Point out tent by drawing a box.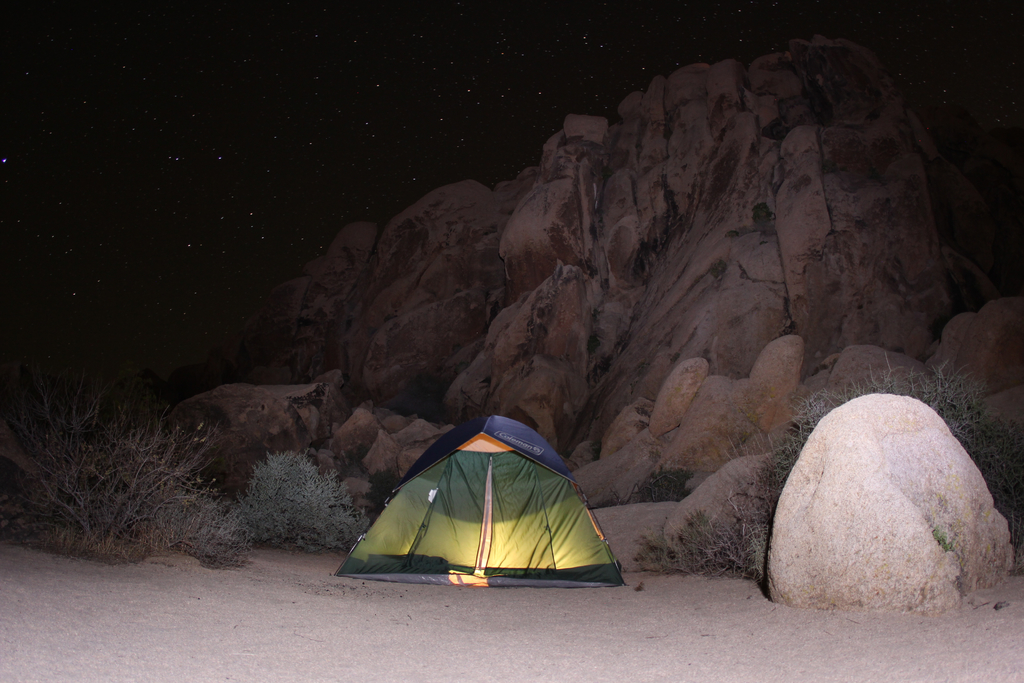
323,395,629,595.
